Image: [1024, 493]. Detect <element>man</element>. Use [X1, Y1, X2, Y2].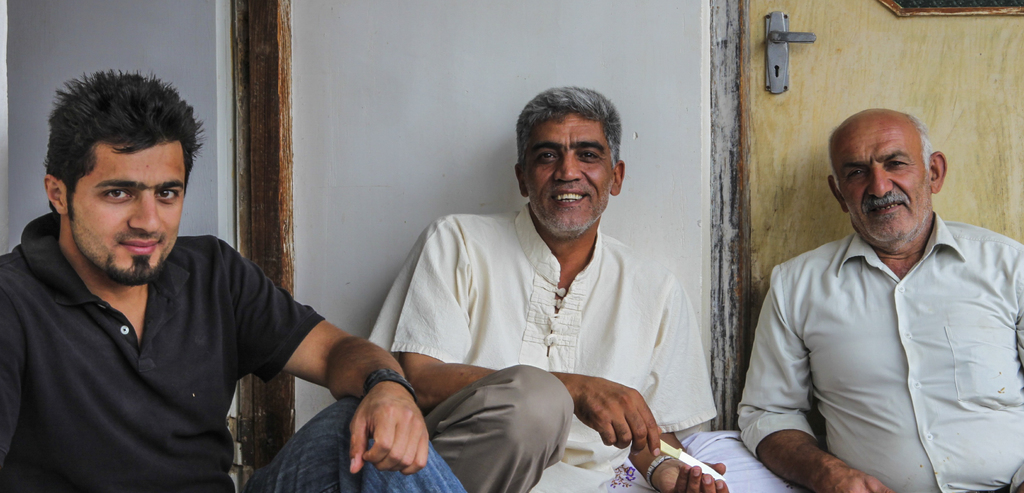
[391, 83, 732, 492].
